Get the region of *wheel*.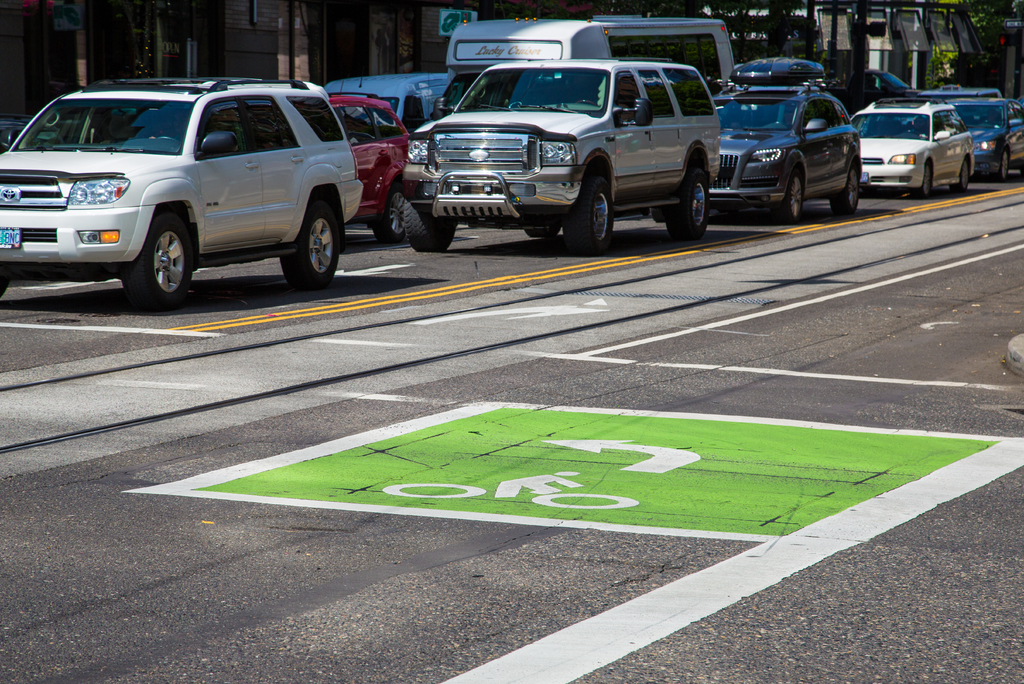
<region>769, 170, 803, 227</region>.
